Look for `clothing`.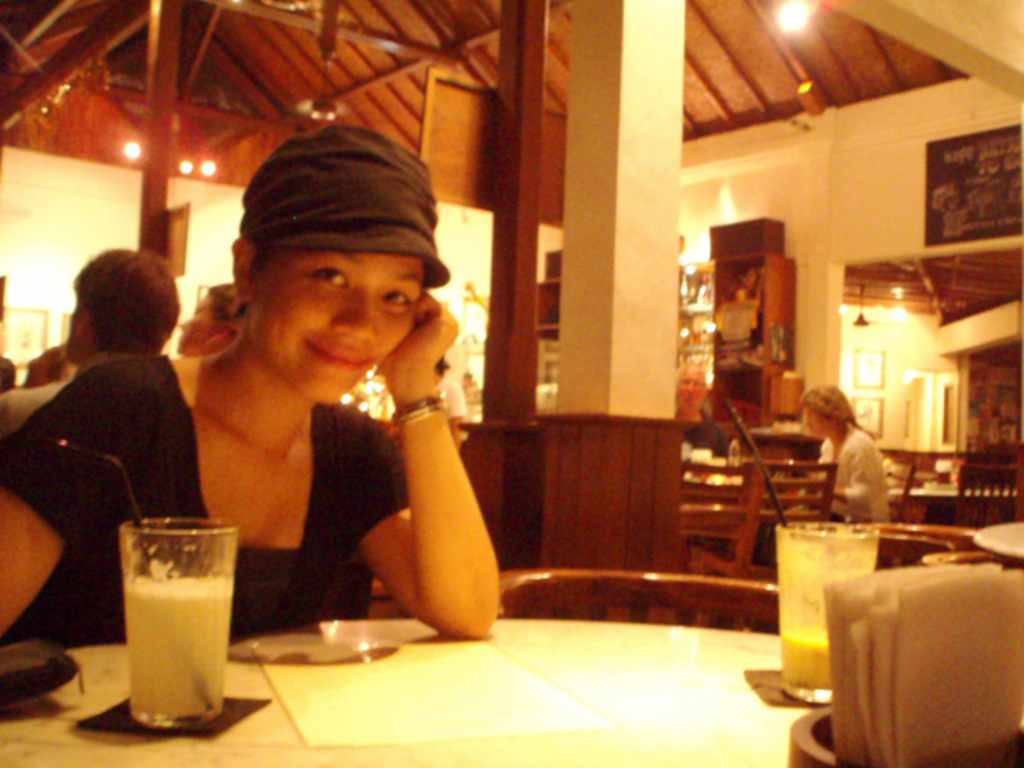
Found: bbox=(0, 352, 419, 647).
